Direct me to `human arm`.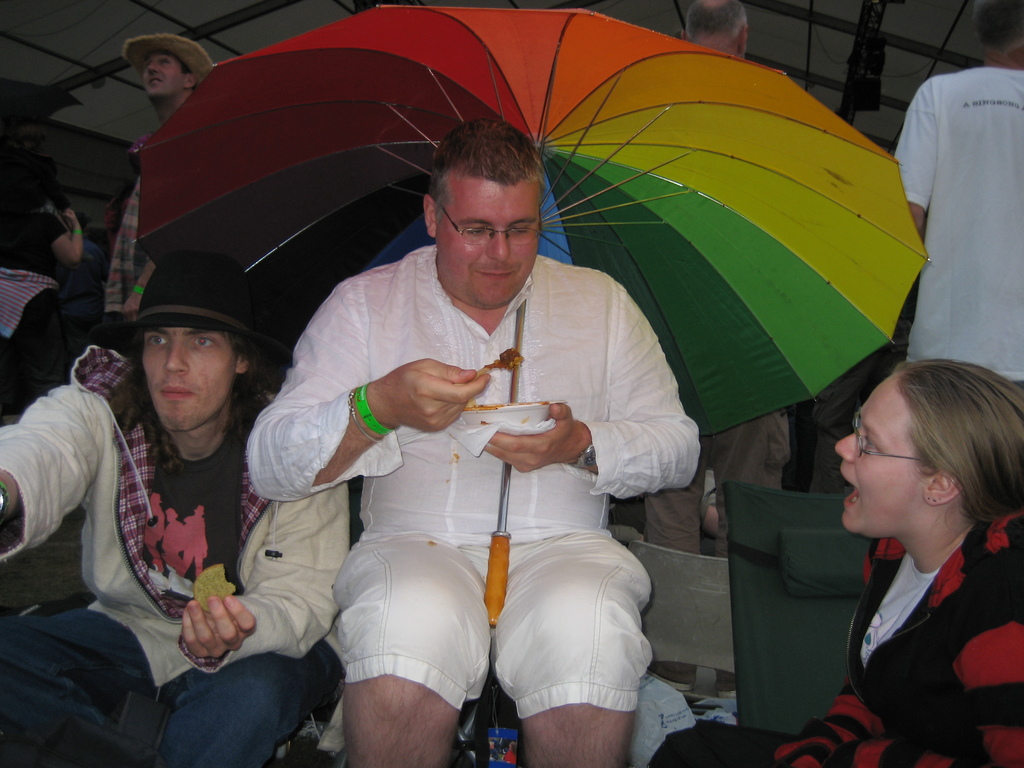
Direction: {"left": 245, "top": 291, "right": 483, "bottom": 491}.
